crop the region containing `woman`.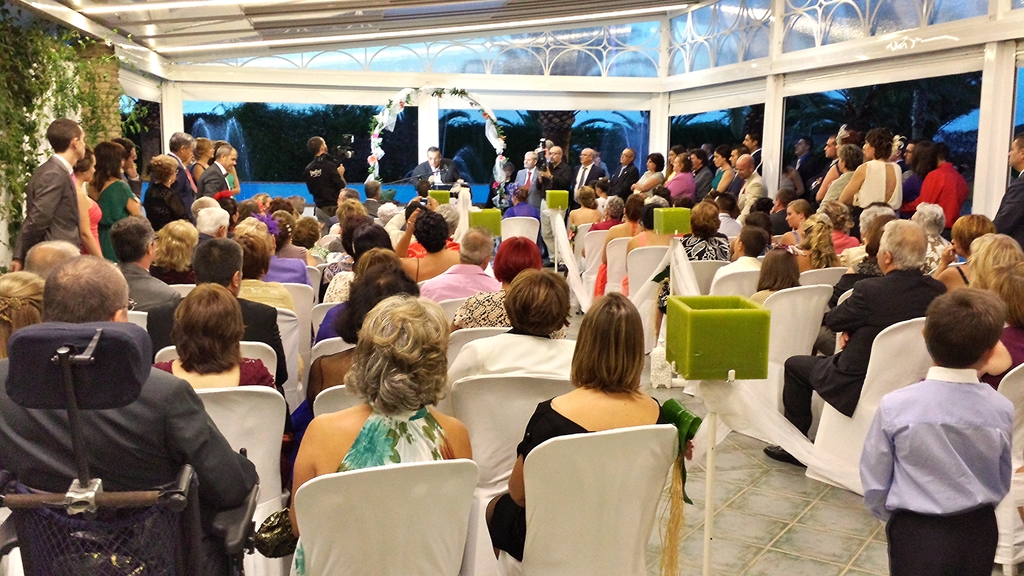
Crop region: {"x1": 979, "y1": 261, "x2": 1023, "y2": 382}.
